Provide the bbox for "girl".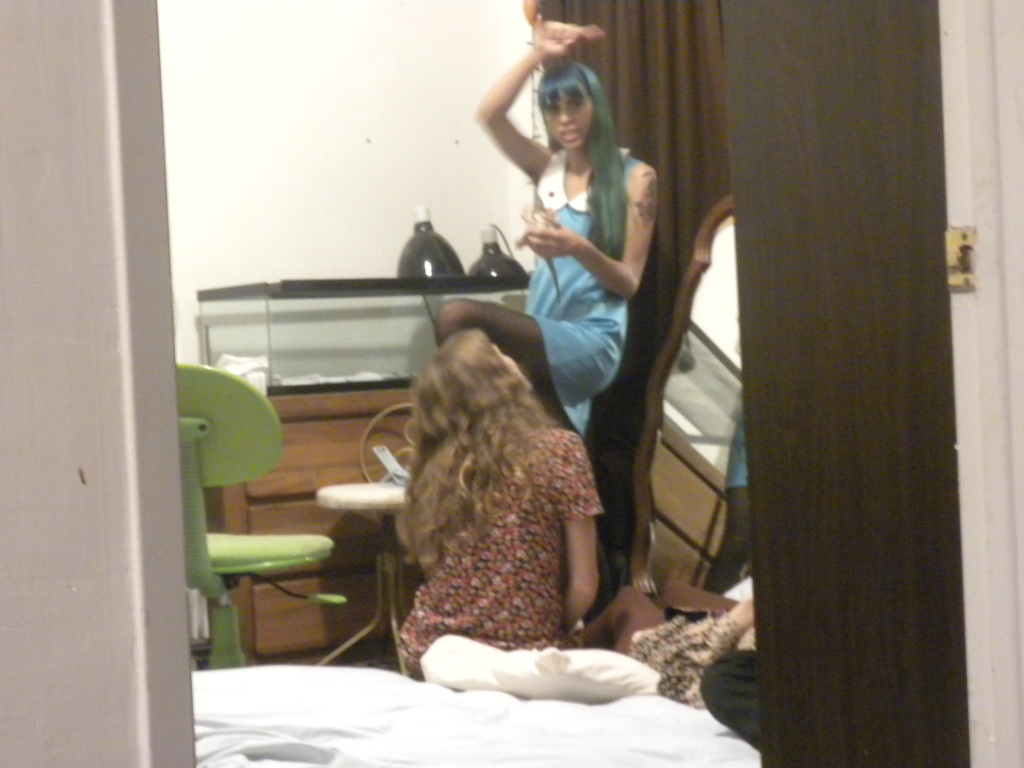
(left=404, top=326, right=620, bottom=675).
